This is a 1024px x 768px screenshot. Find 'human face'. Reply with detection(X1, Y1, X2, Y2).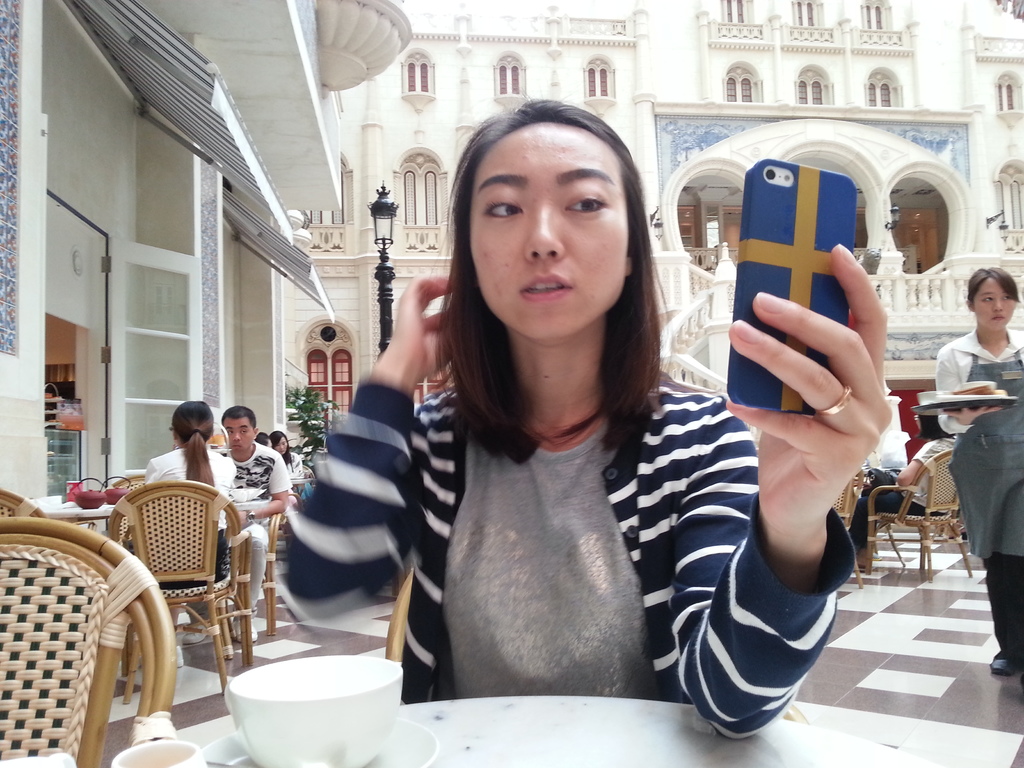
detection(462, 115, 639, 333).
